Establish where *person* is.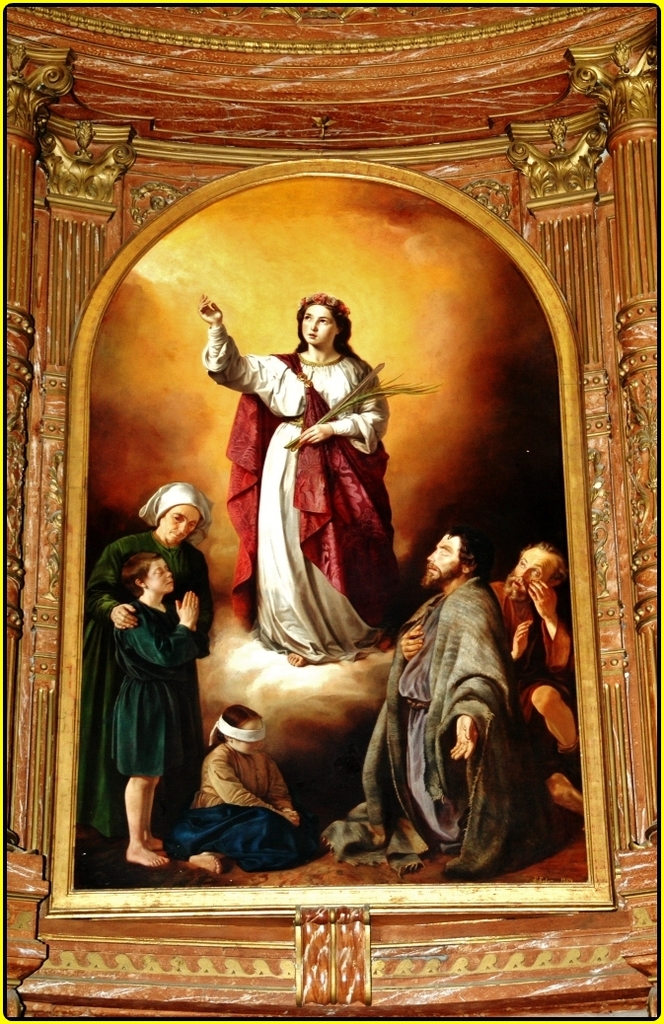
Established at 474, 544, 585, 832.
